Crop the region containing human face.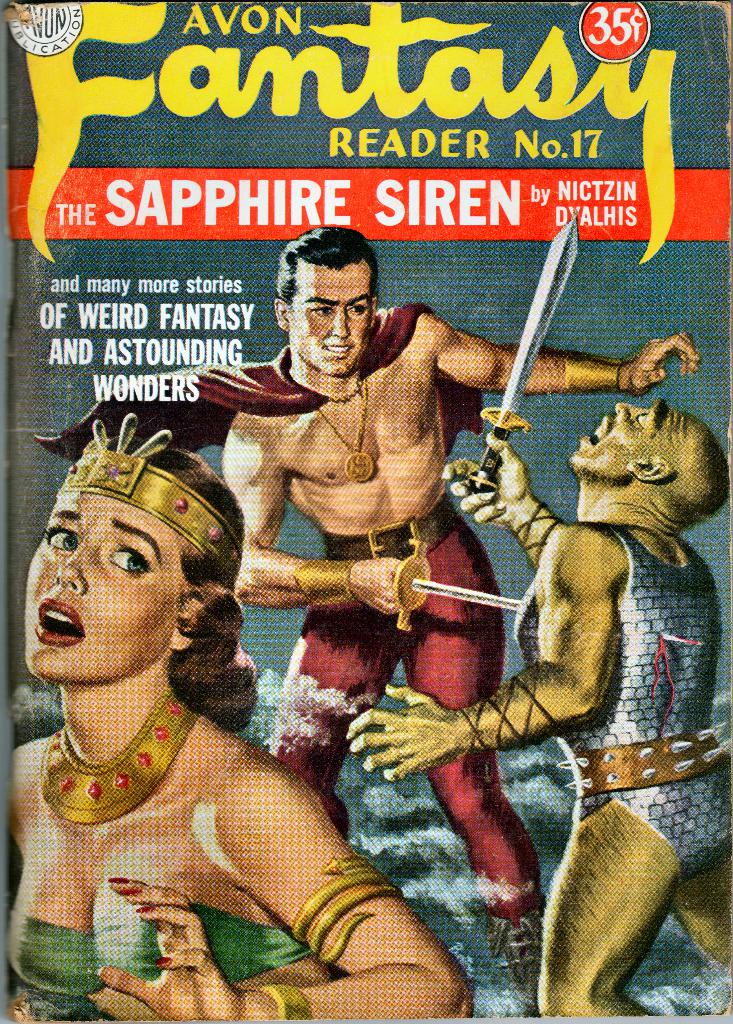
Crop region: [left=292, top=257, right=373, bottom=381].
